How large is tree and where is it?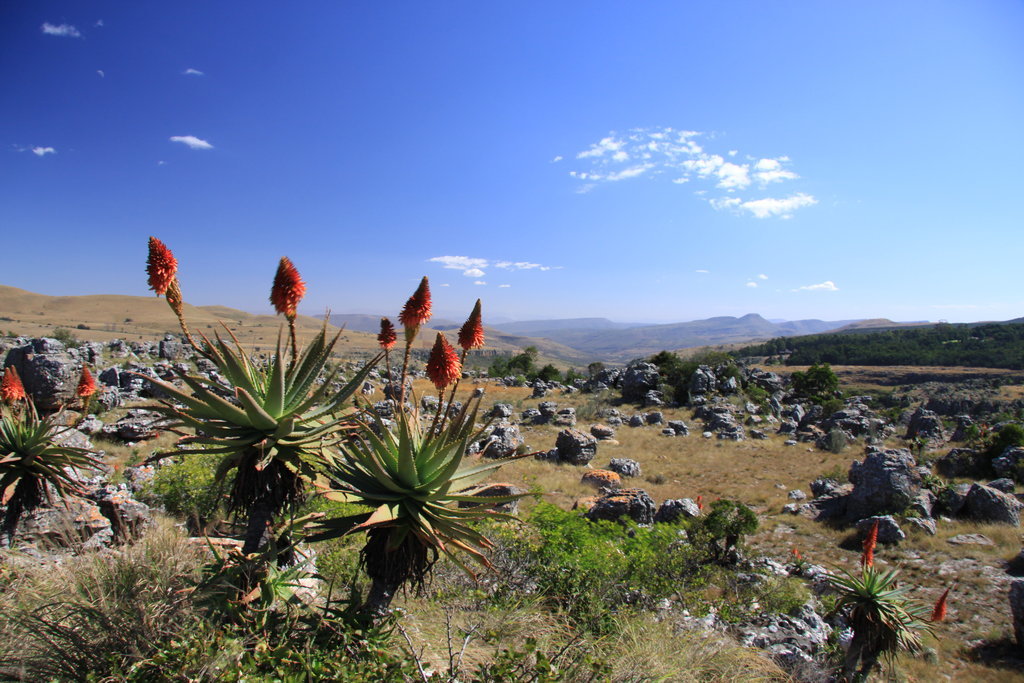
Bounding box: box=[787, 362, 839, 402].
